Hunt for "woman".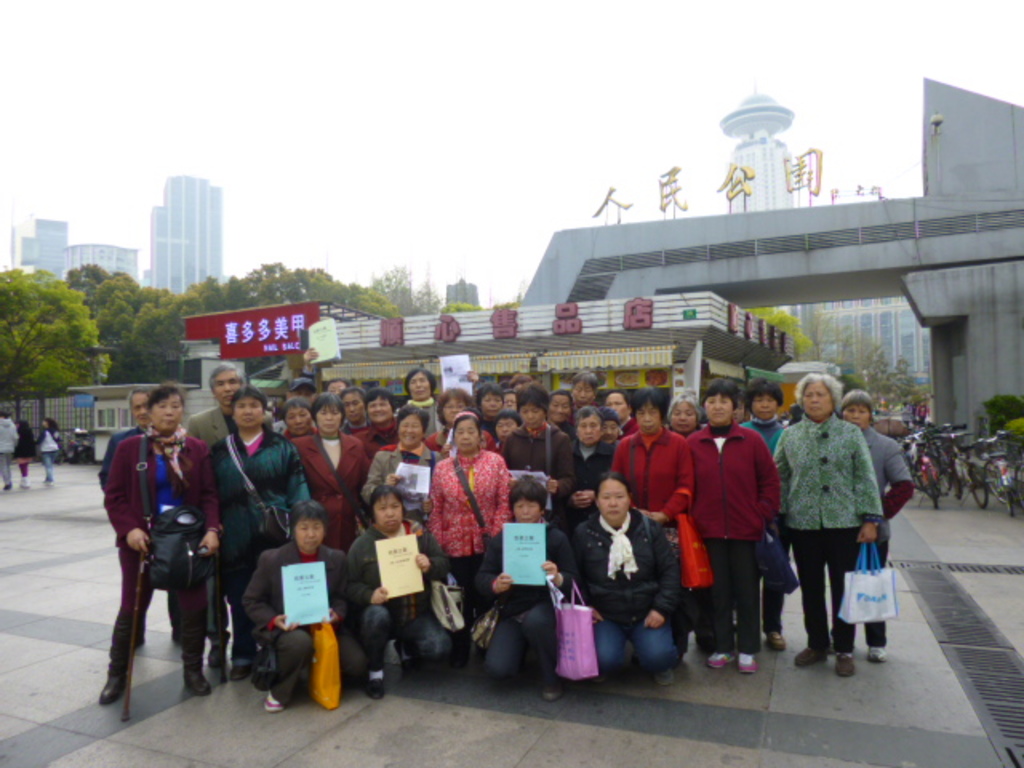
Hunted down at 96,382,221,706.
